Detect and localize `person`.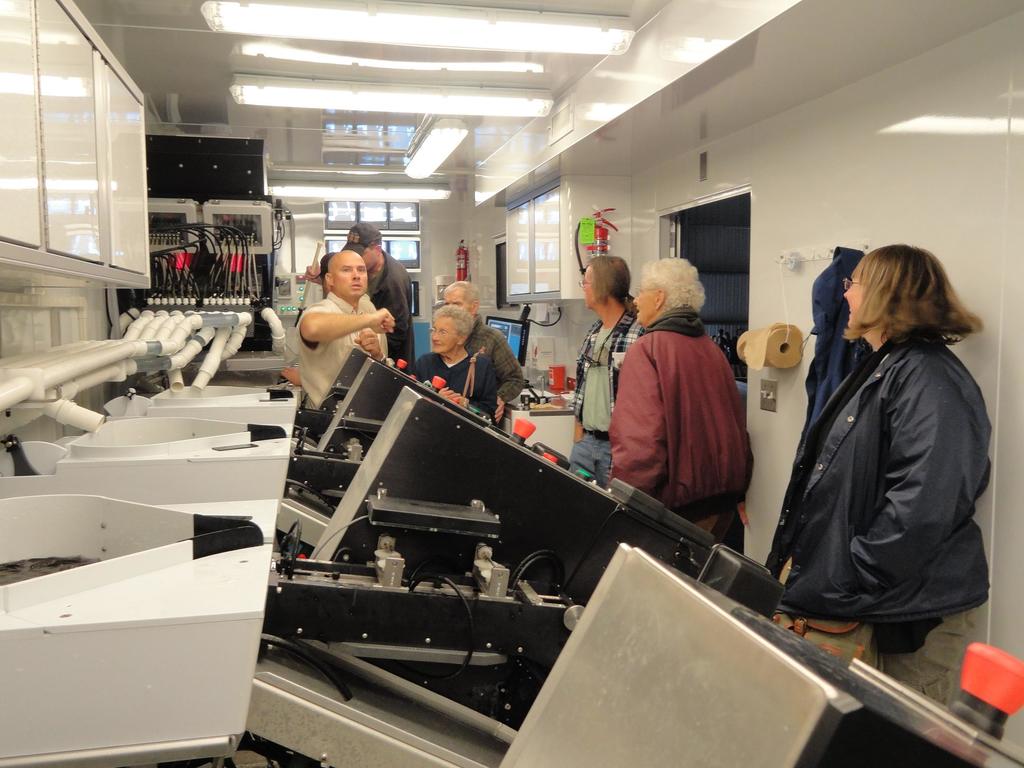
Localized at (left=305, top=225, right=416, bottom=374).
